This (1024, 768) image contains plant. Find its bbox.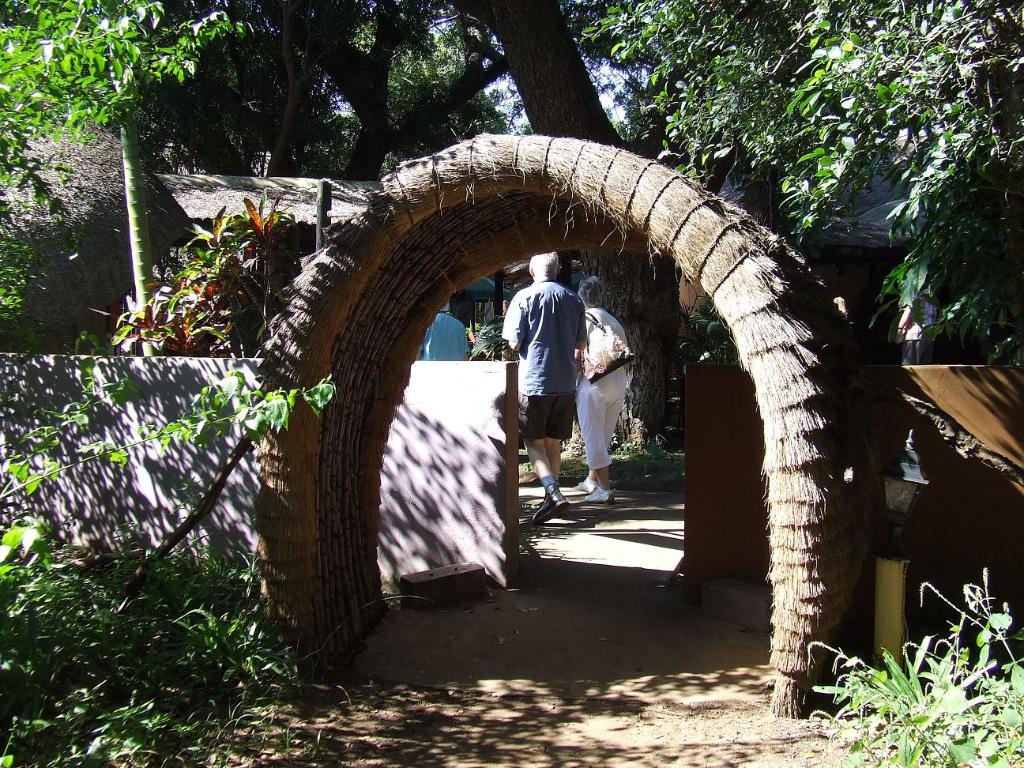
(x1=72, y1=186, x2=329, y2=361).
